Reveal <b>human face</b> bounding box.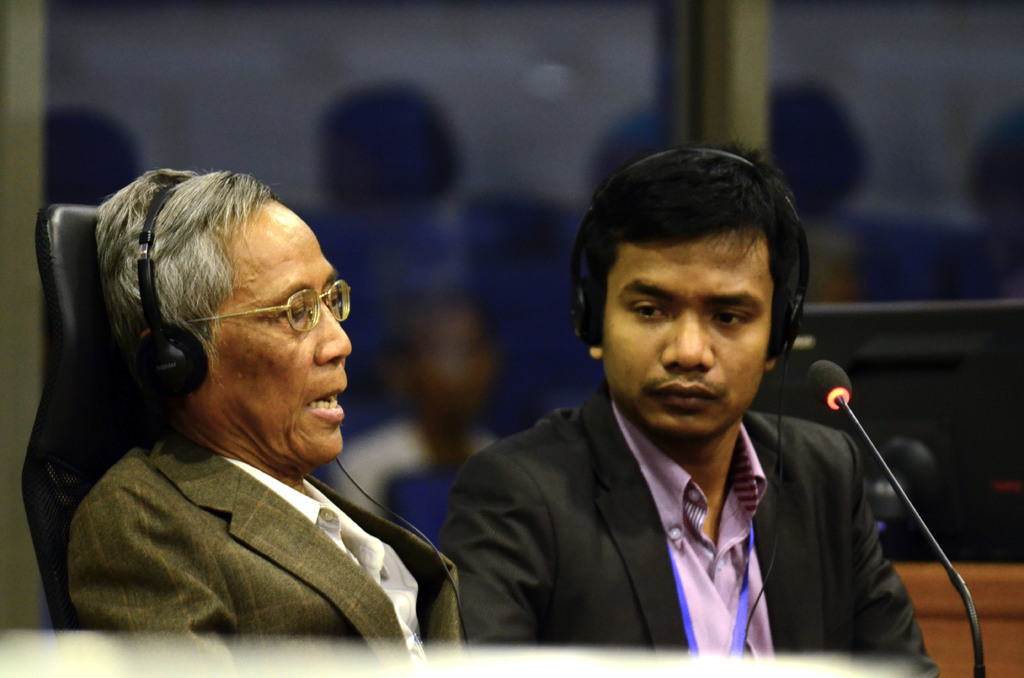
Revealed: {"left": 605, "top": 236, "right": 774, "bottom": 442}.
